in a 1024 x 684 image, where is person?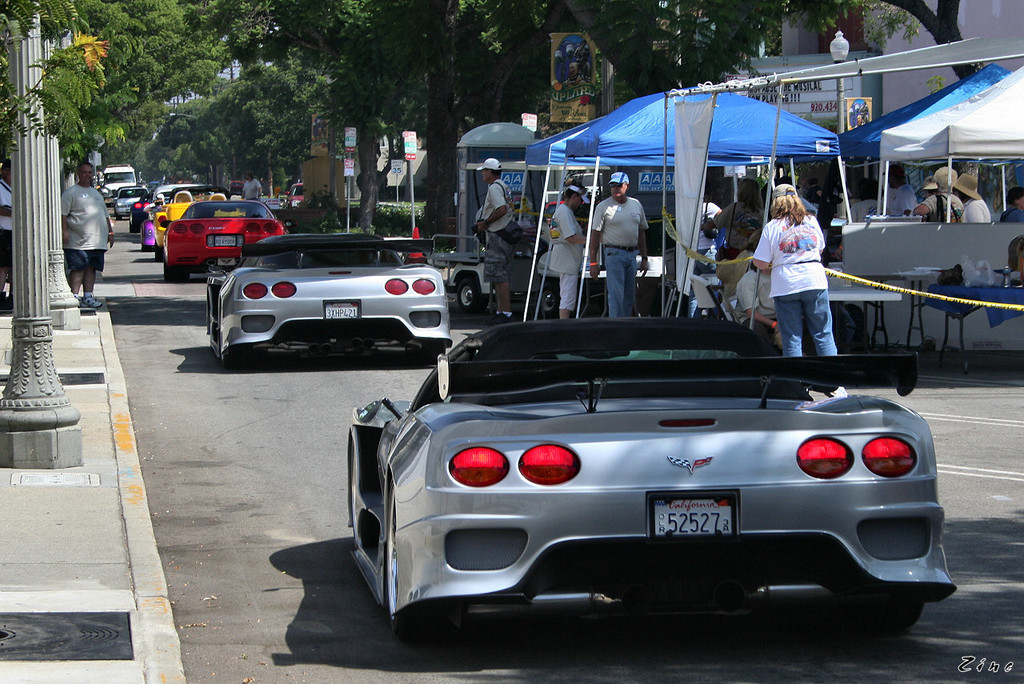
bbox=(751, 181, 841, 357).
